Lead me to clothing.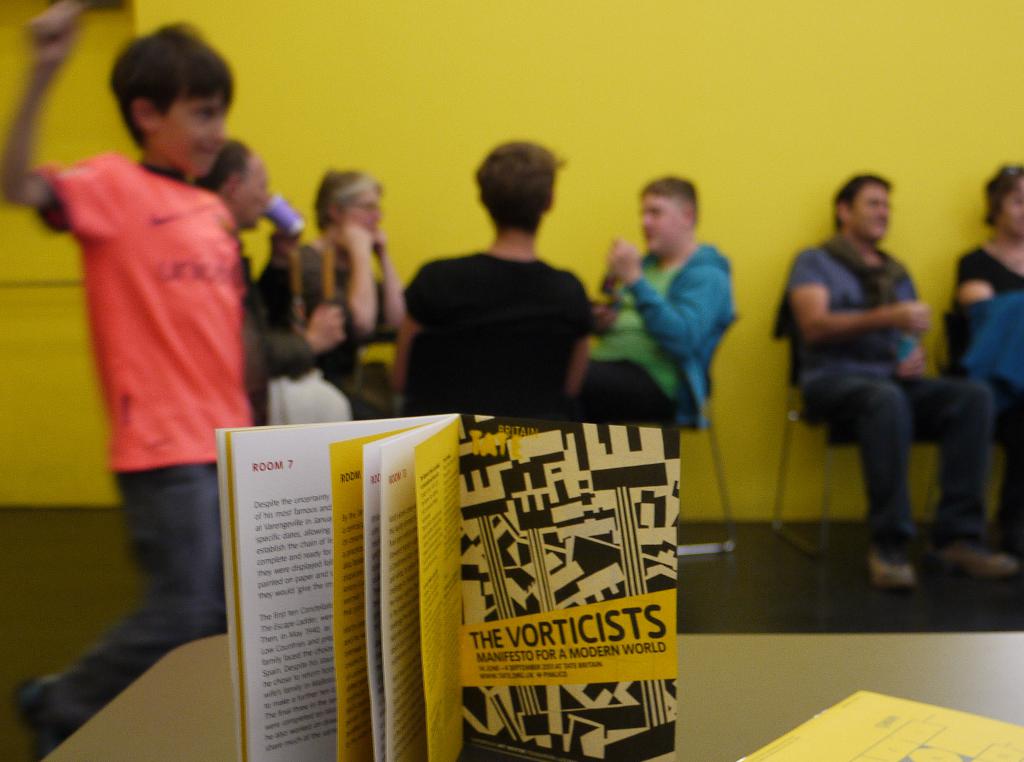
Lead to [left=772, top=239, right=991, bottom=552].
